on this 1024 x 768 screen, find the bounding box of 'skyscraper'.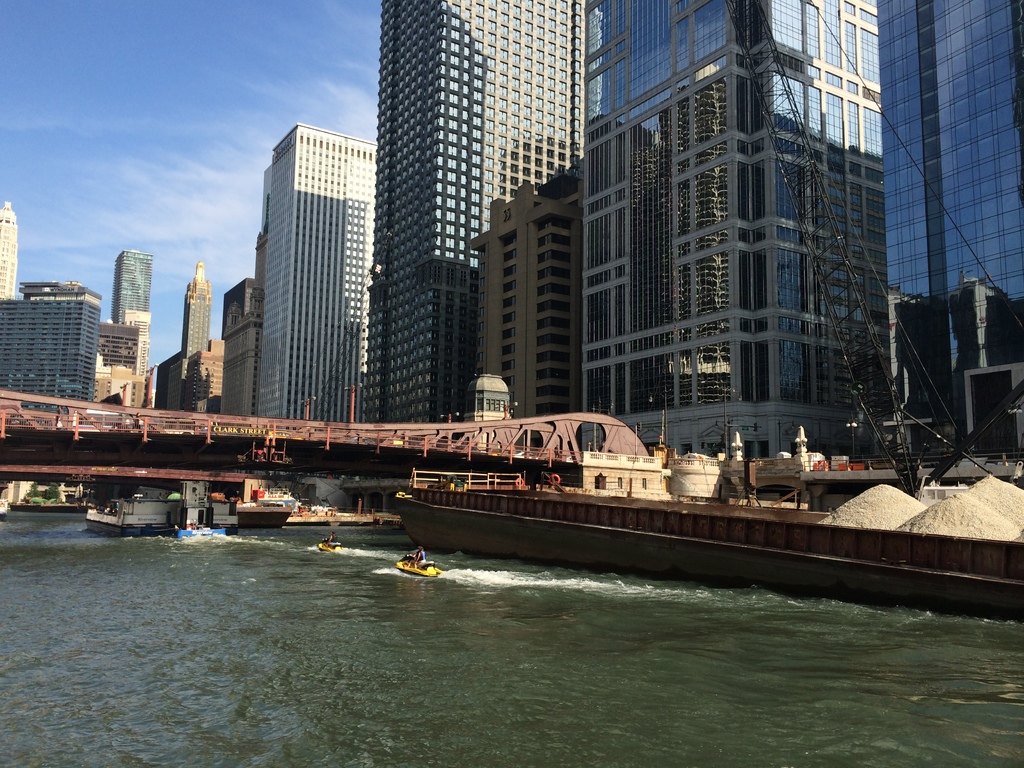
Bounding box: (left=362, top=0, right=595, bottom=428).
